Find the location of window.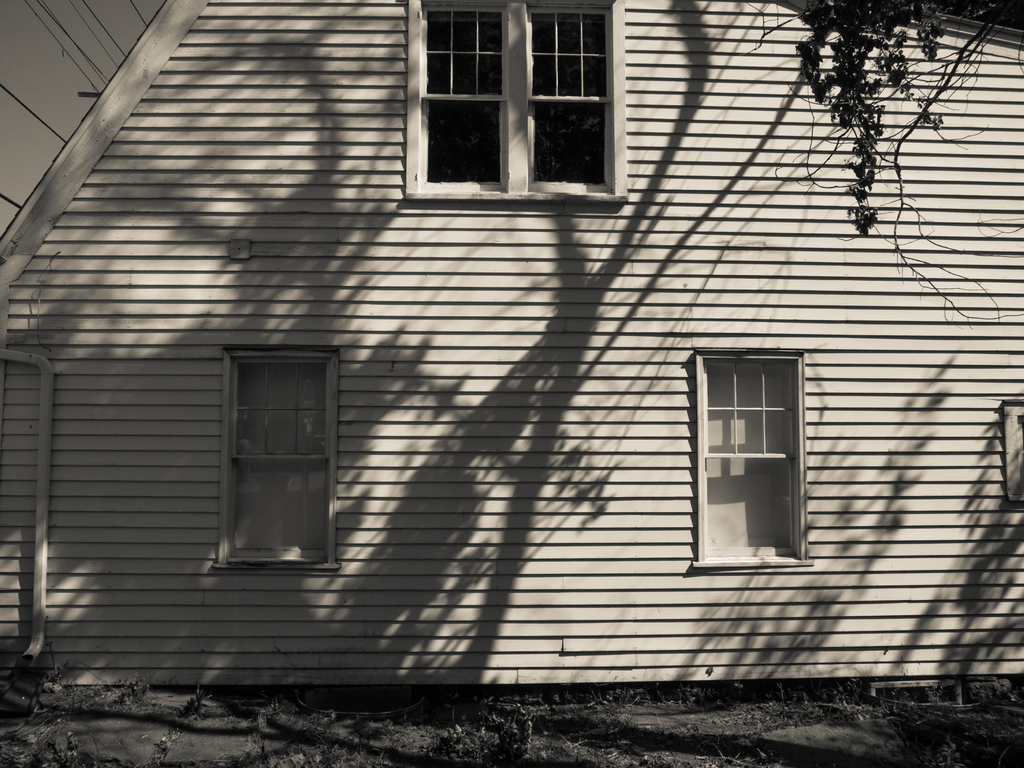
Location: crop(687, 351, 820, 569).
